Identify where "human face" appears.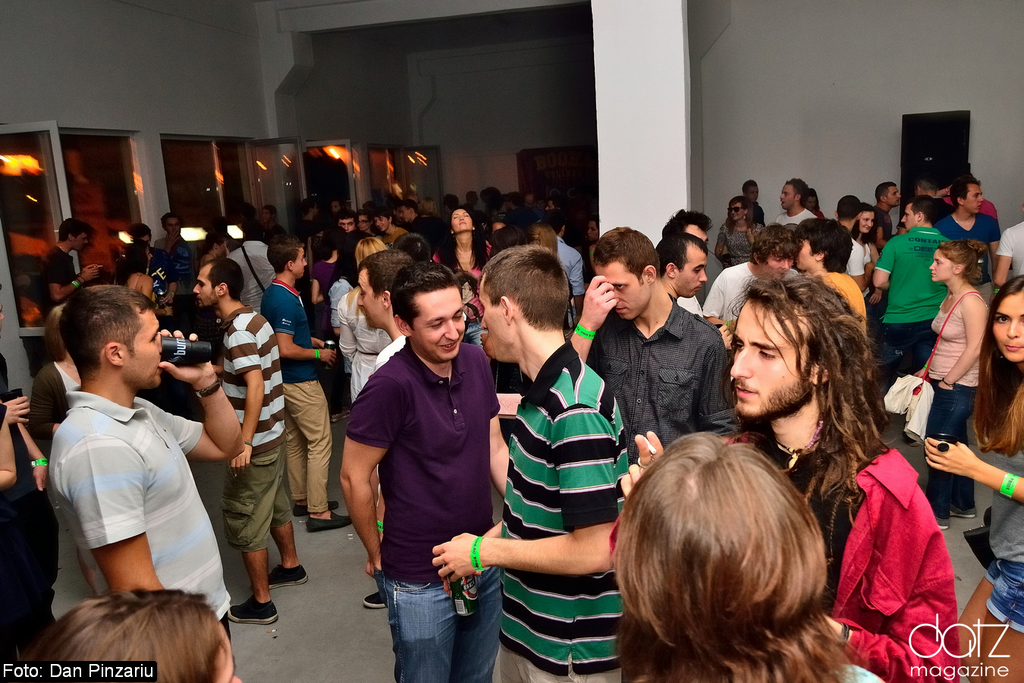
Appears at bbox=(730, 301, 819, 416).
